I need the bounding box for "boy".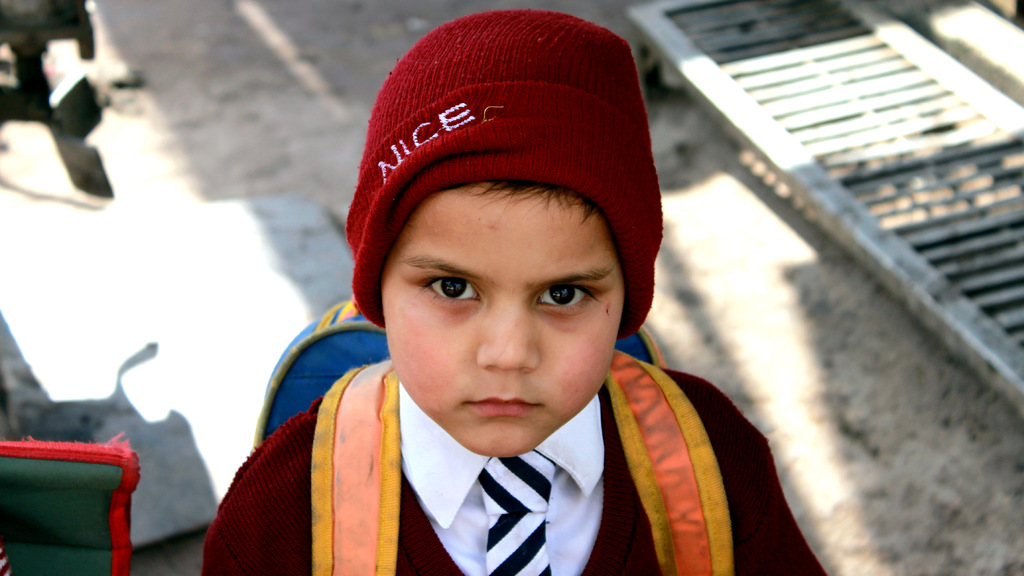
Here it is: (x1=194, y1=10, x2=826, y2=575).
